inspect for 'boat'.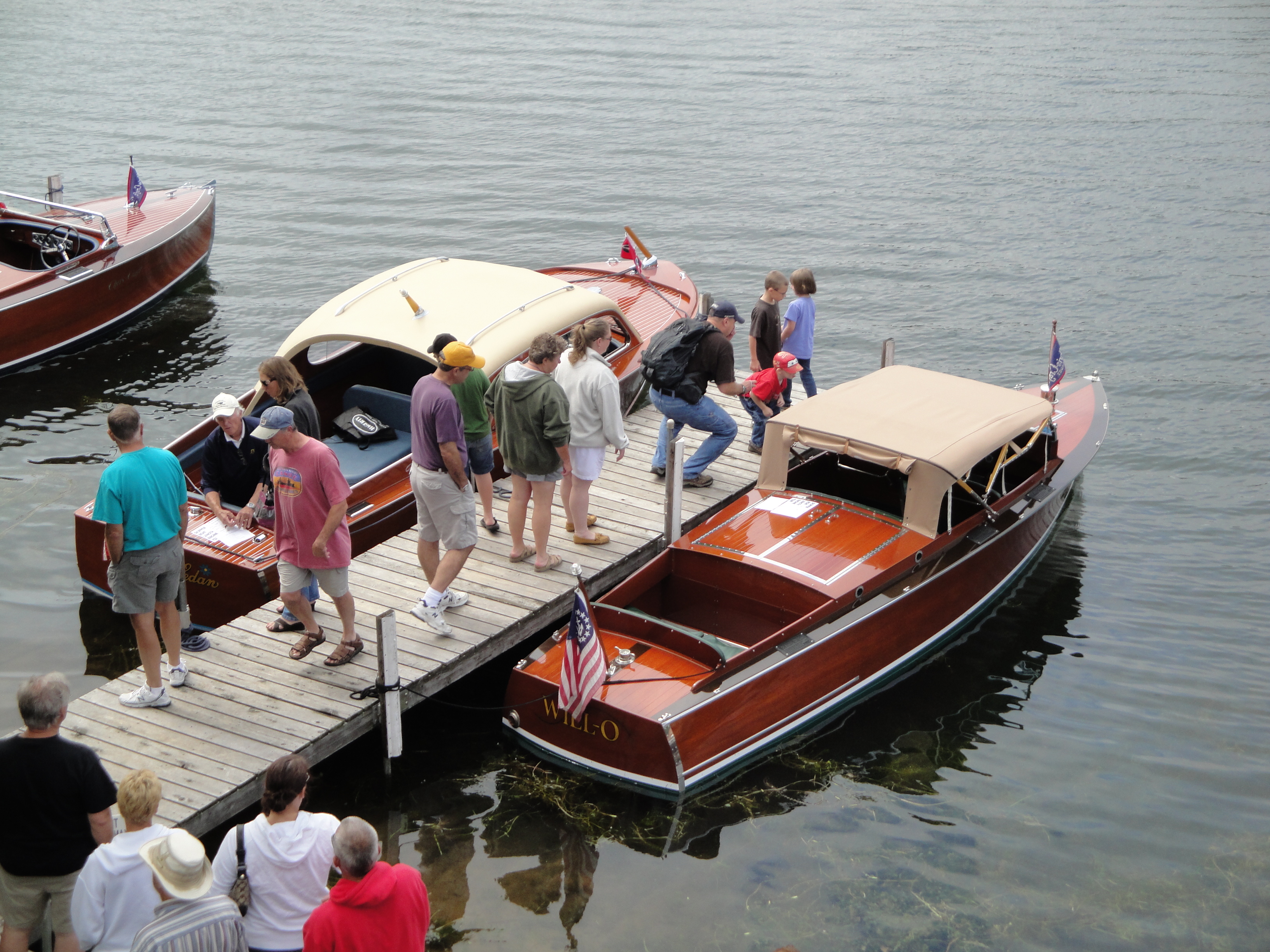
Inspection: region(0, 58, 84, 146).
